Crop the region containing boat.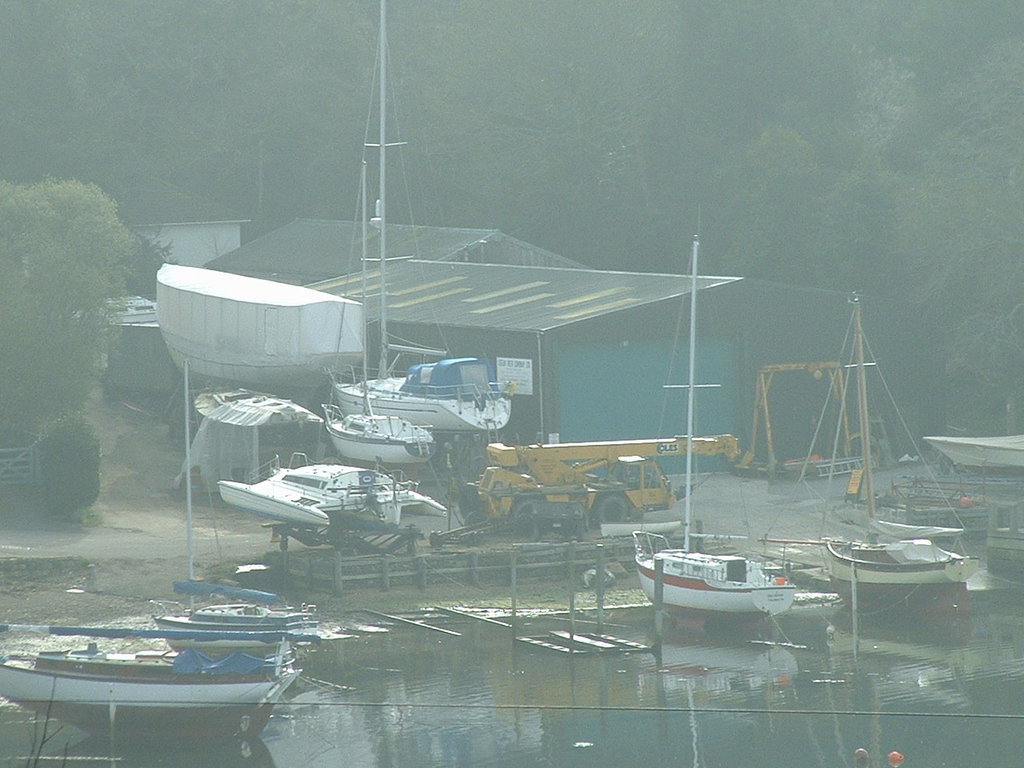
Crop region: box=[1, 643, 317, 735].
